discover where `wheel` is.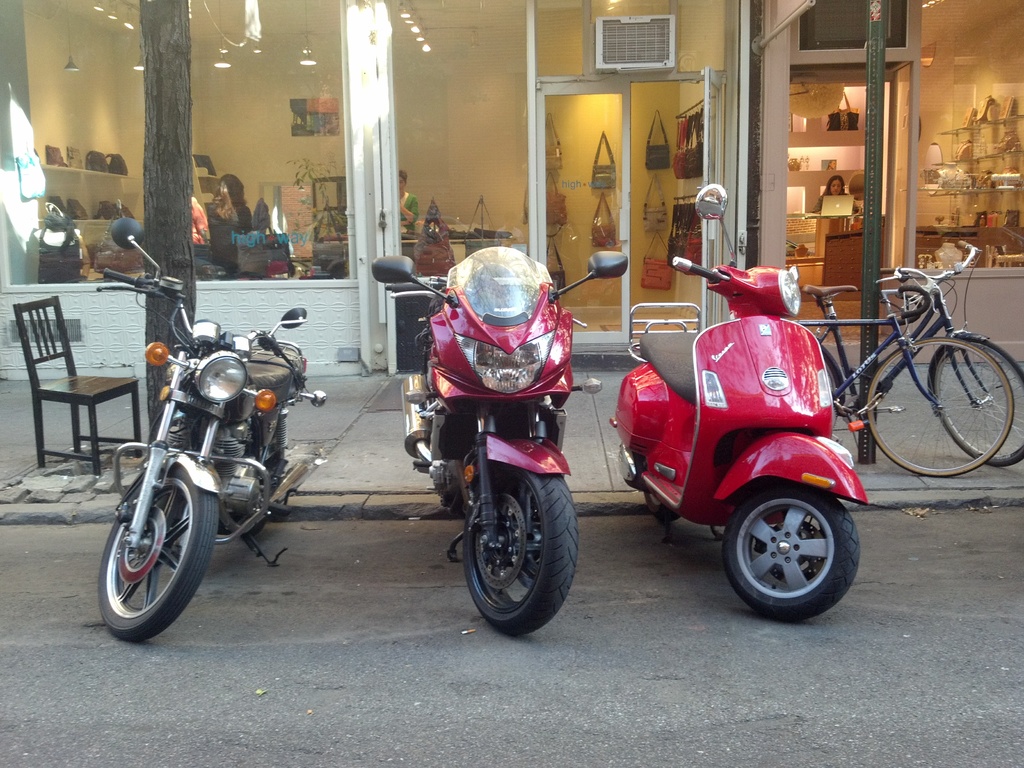
Discovered at bbox=(865, 333, 1014, 478).
